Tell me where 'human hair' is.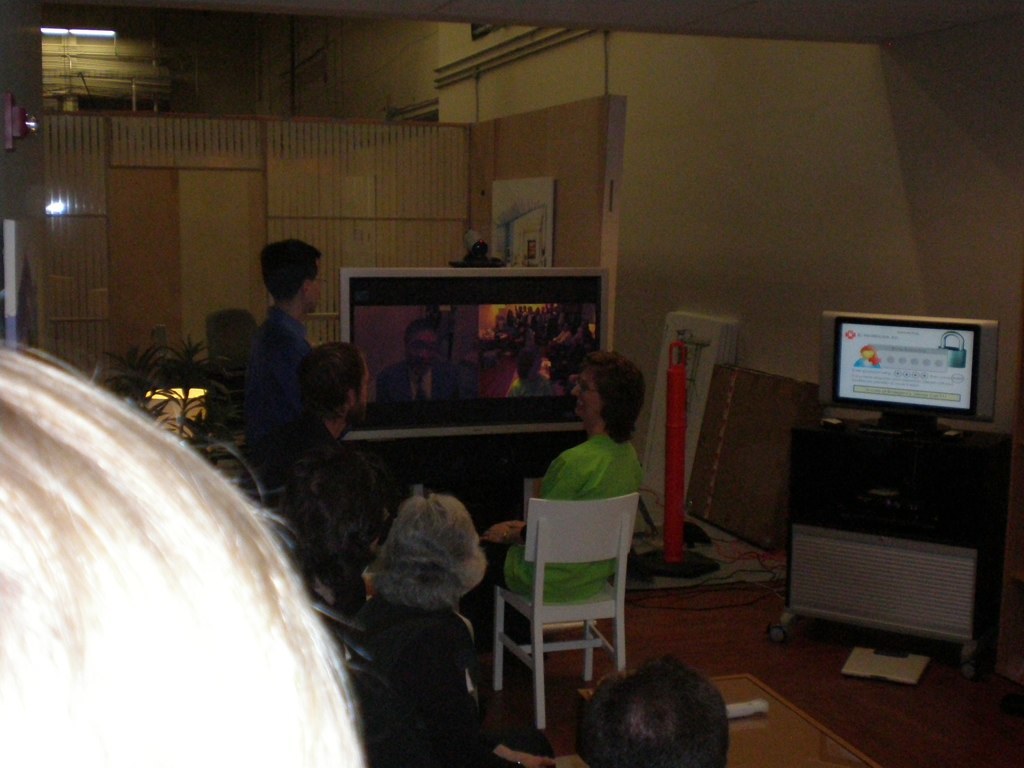
'human hair' is at bbox=(276, 447, 388, 590).
